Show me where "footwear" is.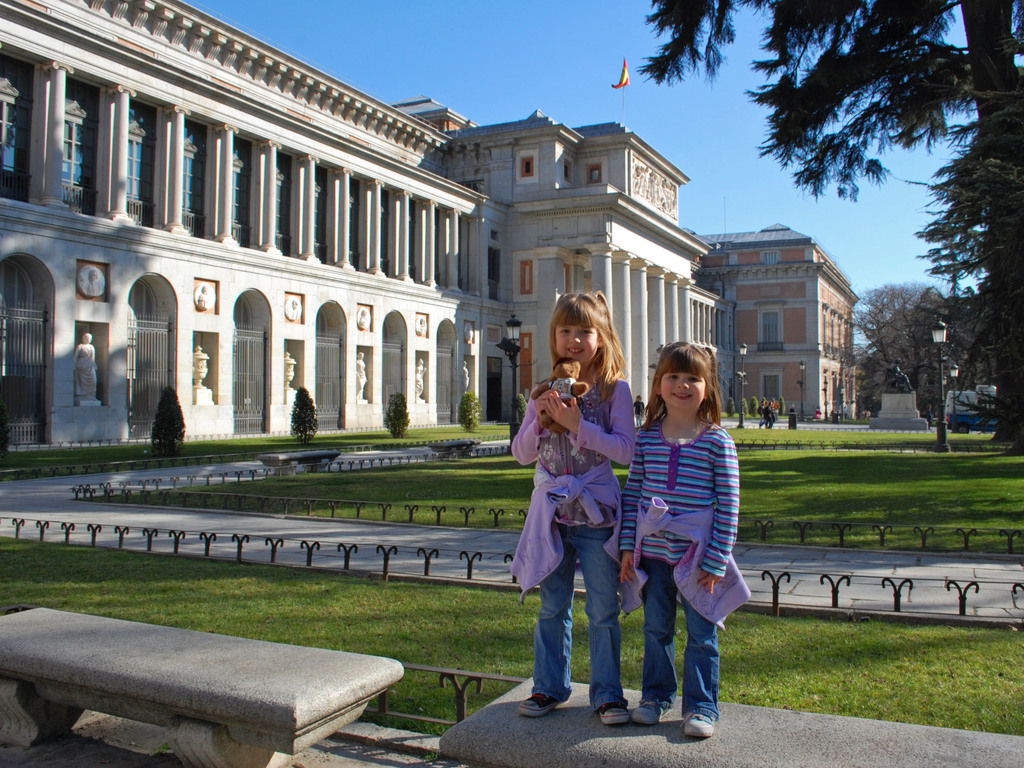
"footwear" is at locate(510, 689, 572, 722).
